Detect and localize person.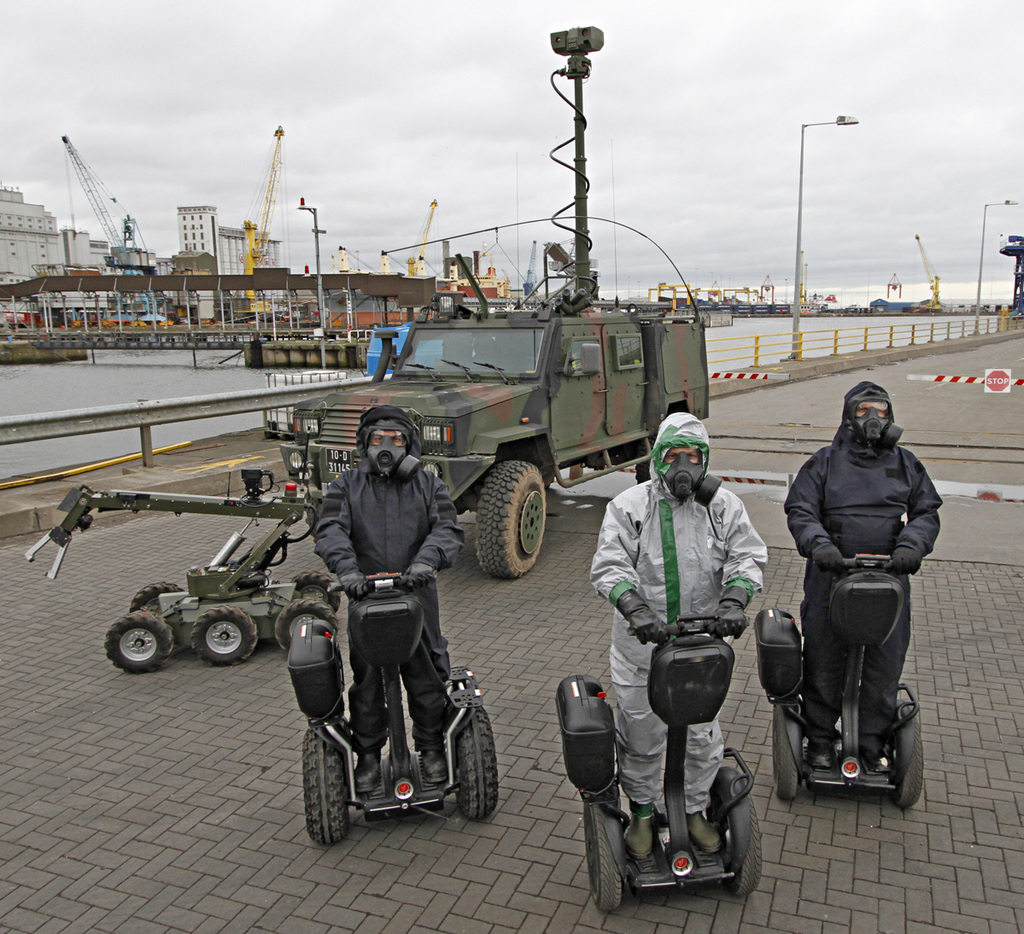
Localized at bbox=(589, 412, 767, 861).
